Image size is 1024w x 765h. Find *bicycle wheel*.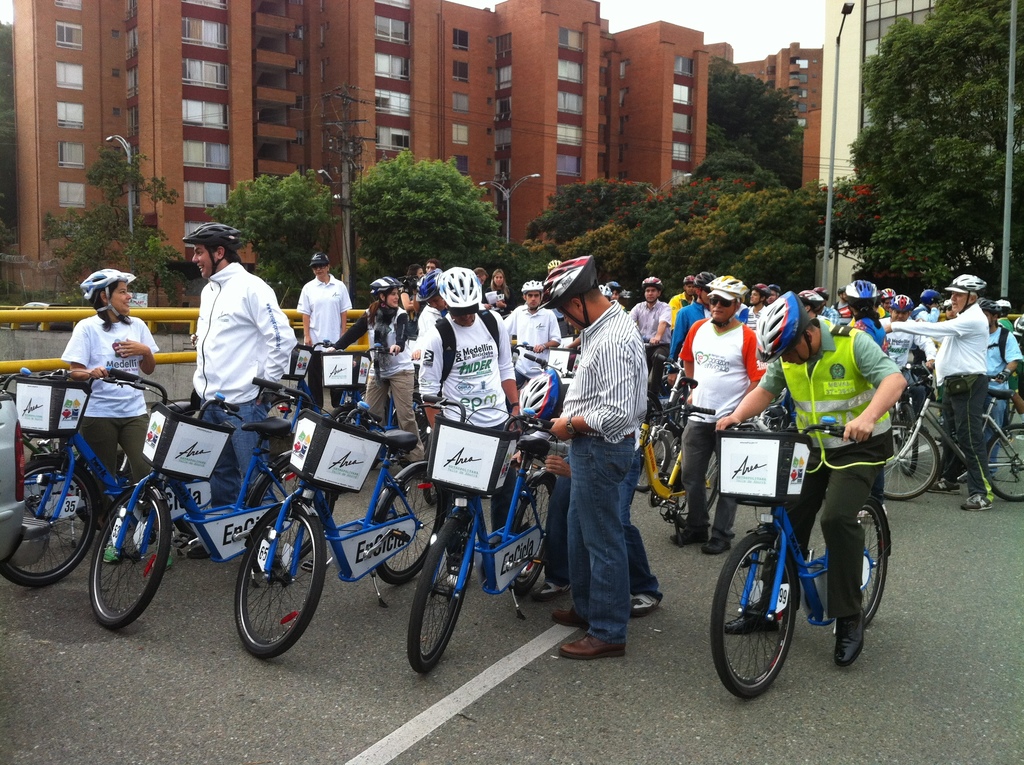
[x1=634, y1=435, x2=670, y2=490].
